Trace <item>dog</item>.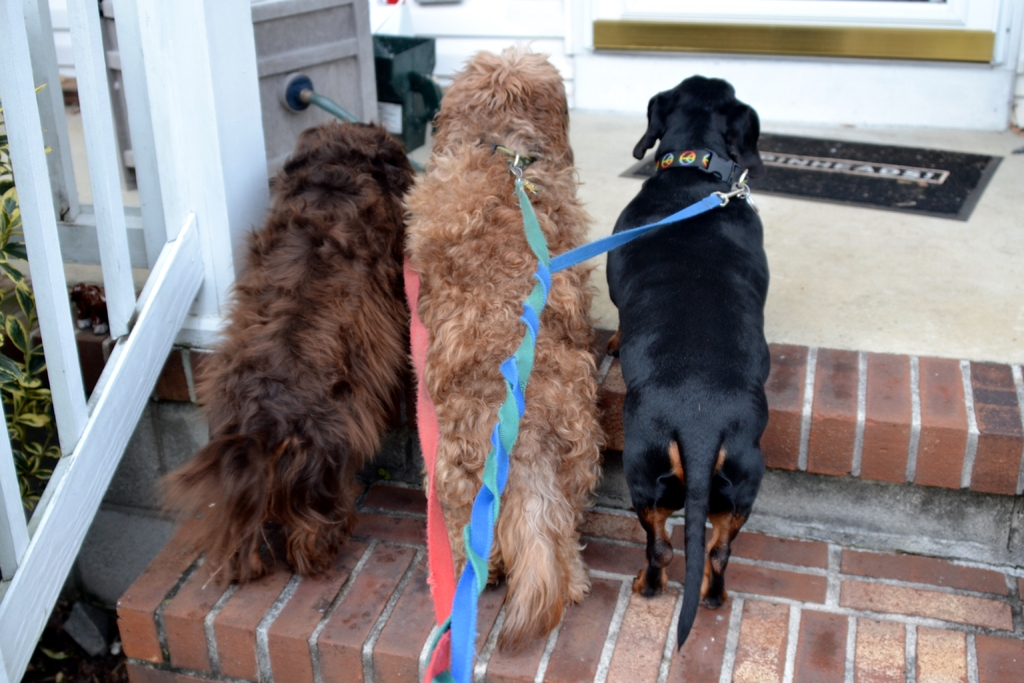
Traced to detection(605, 72, 769, 658).
